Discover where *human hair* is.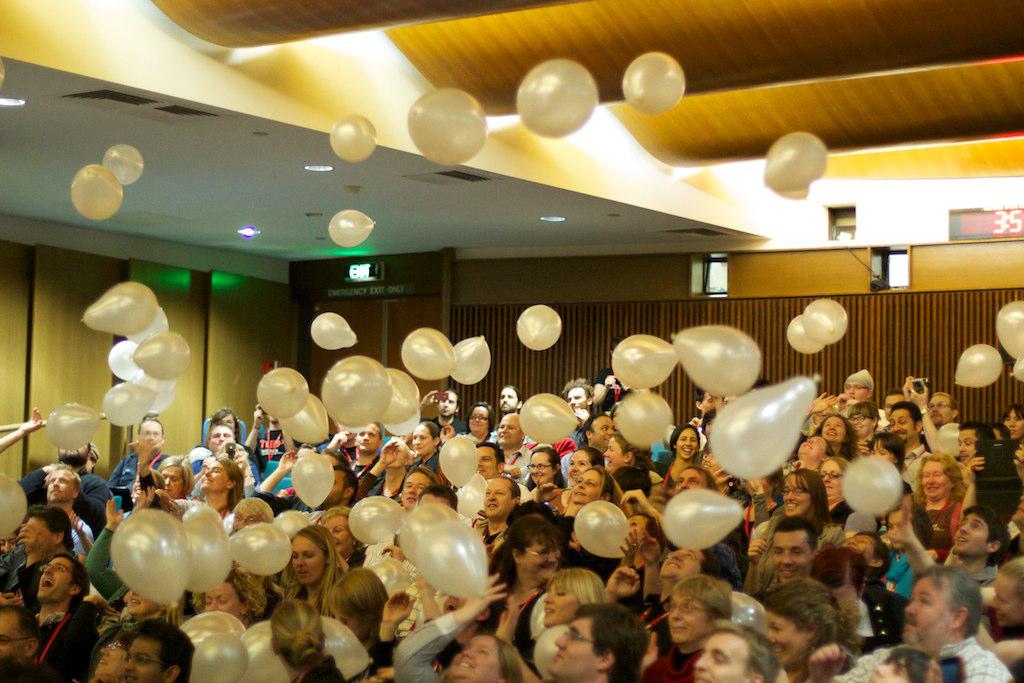
Discovered at crop(995, 556, 1023, 605).
